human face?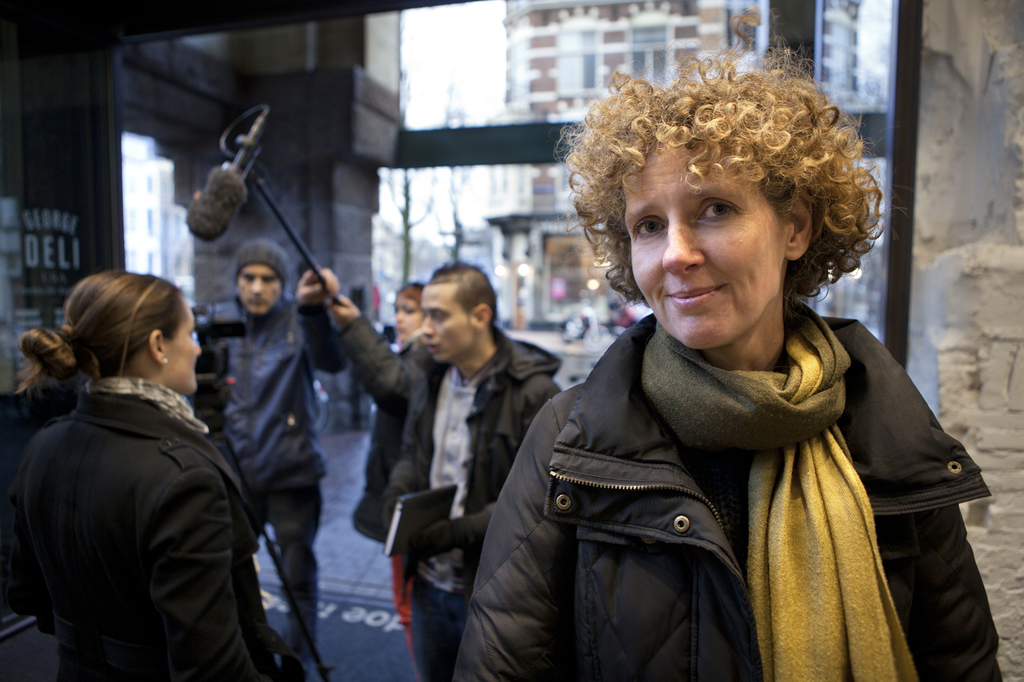
detection(423, 283, 481, 361)
